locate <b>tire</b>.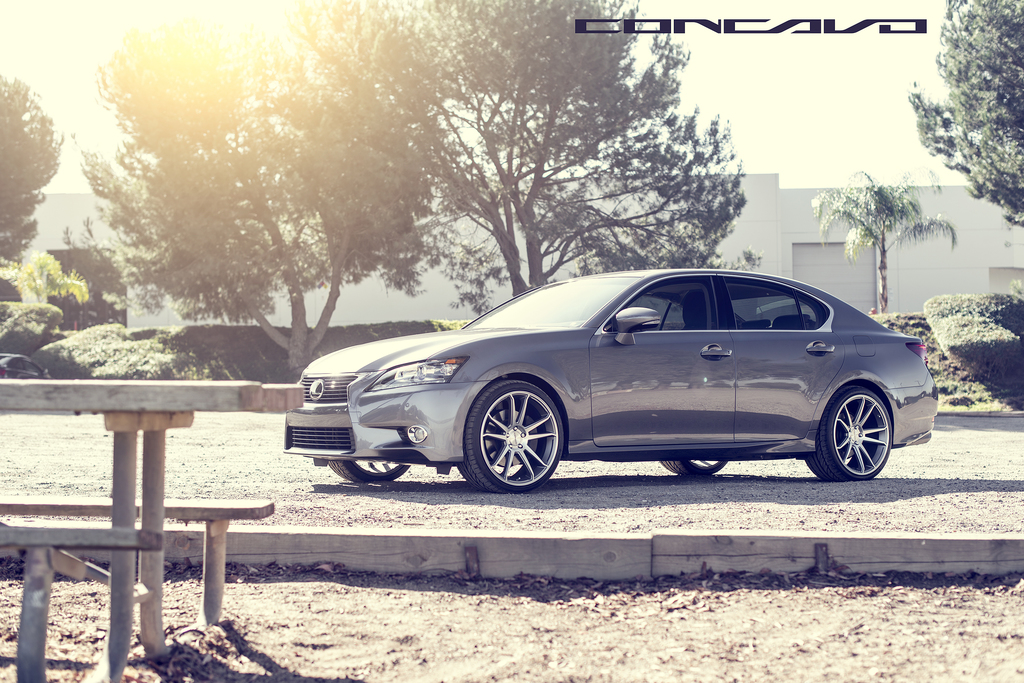
Bounding box: bbox(806, 385, 892, 481).
